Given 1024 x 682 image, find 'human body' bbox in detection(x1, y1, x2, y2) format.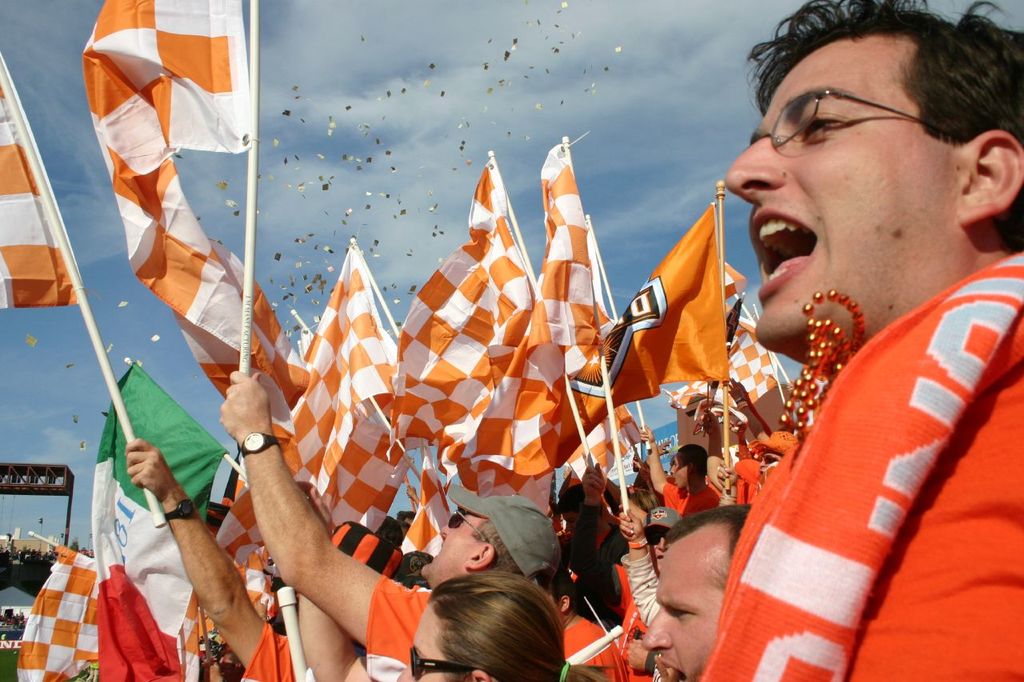
detection(567, 462, 622, 602).
